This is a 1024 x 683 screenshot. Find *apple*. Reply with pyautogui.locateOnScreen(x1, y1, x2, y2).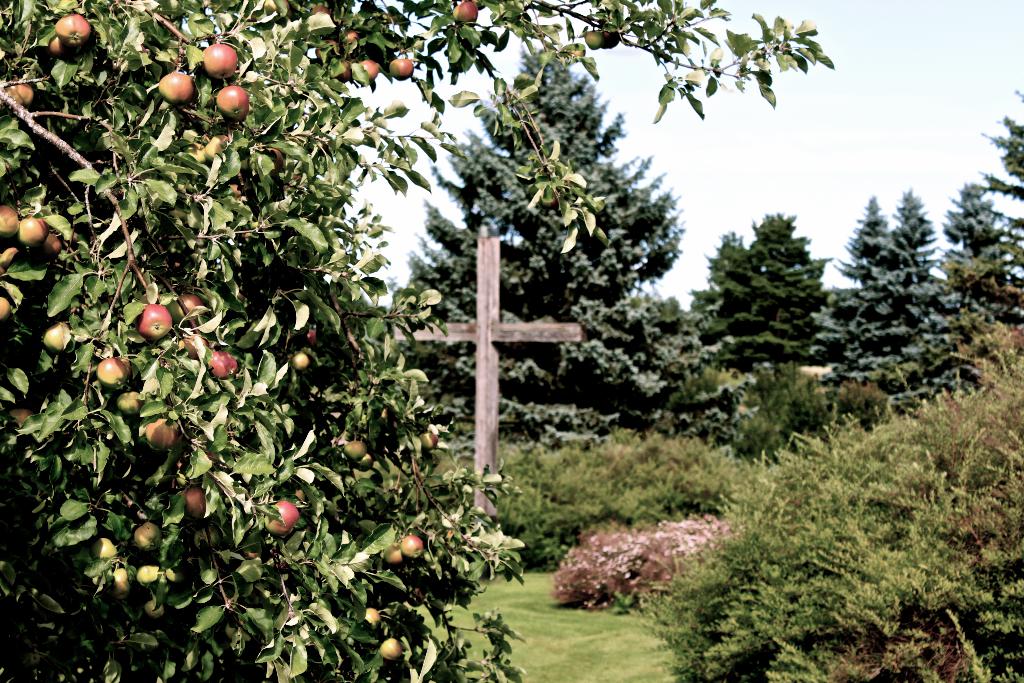
pyautogui.locateOnScreen(263, 500, 300, 534).
